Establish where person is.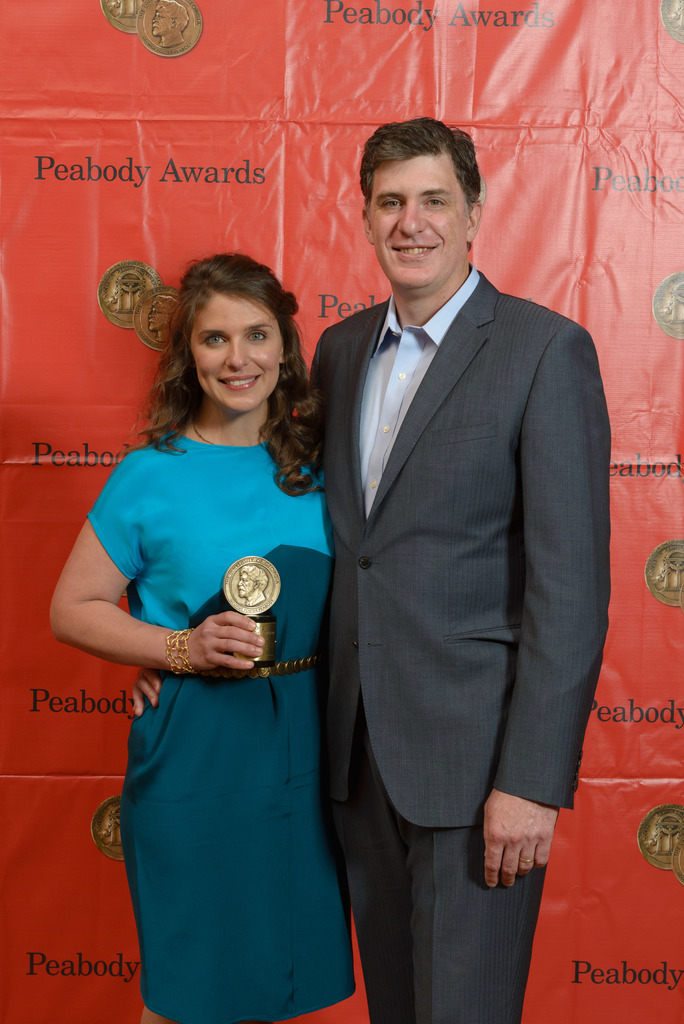
Established at [x1=49, y1=257, x2=350, y2=1023].
